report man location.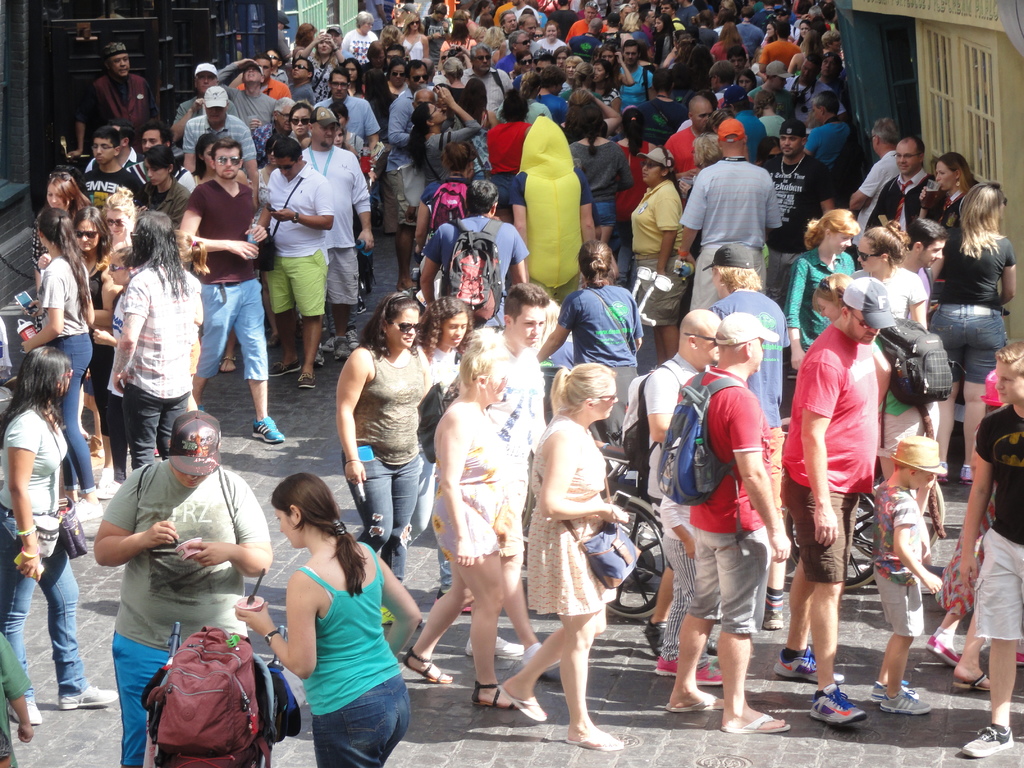
Report: select_region(409, 176, 533, 329).
